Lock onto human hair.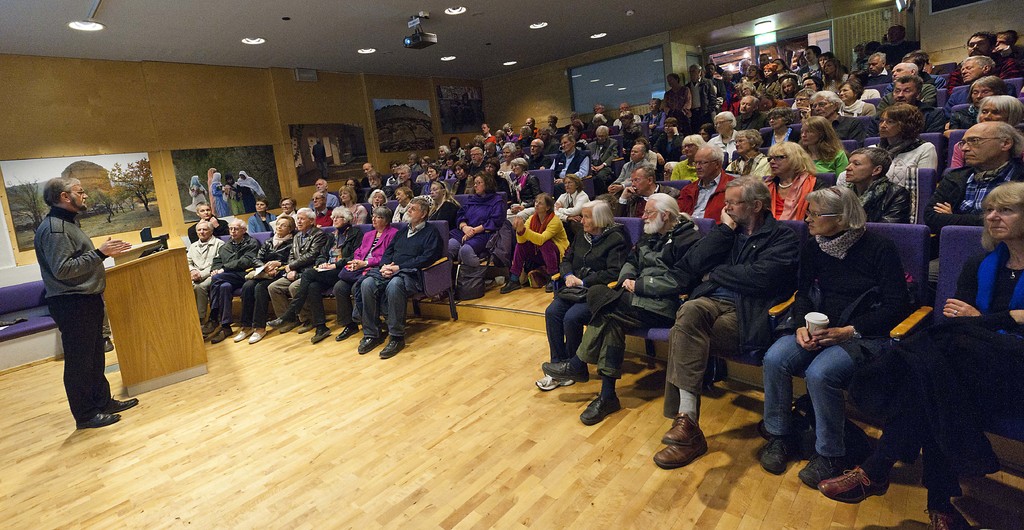
Locked: select_region(878, 104, 927, 141).
